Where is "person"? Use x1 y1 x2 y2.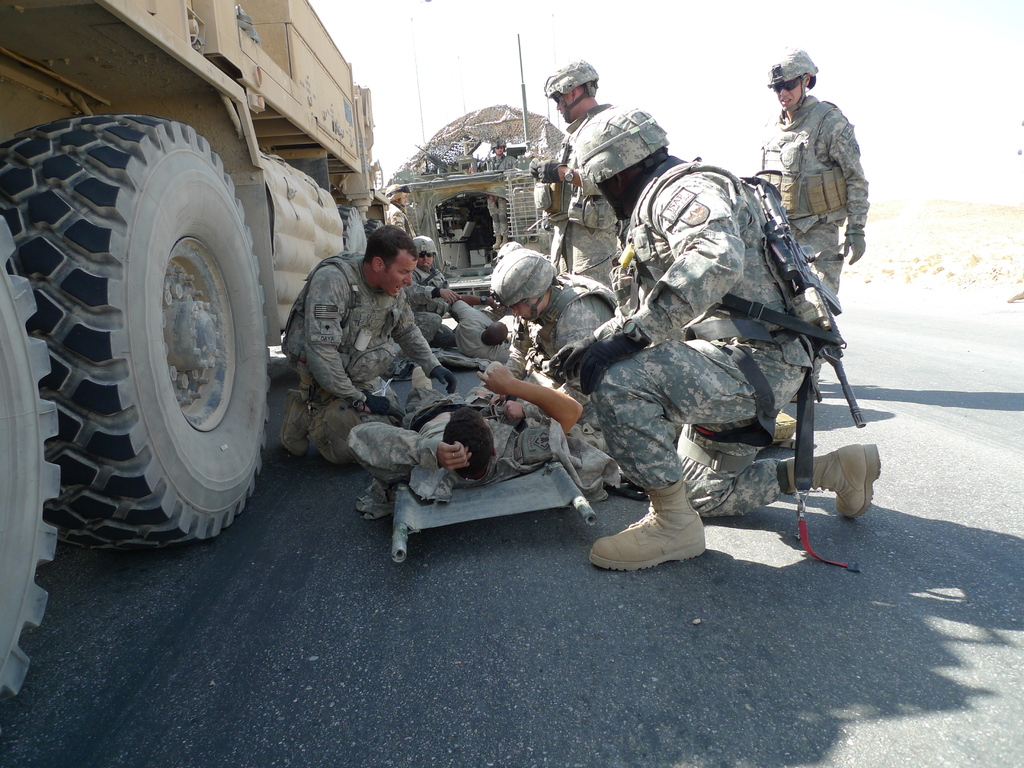
411 232 457 349.
